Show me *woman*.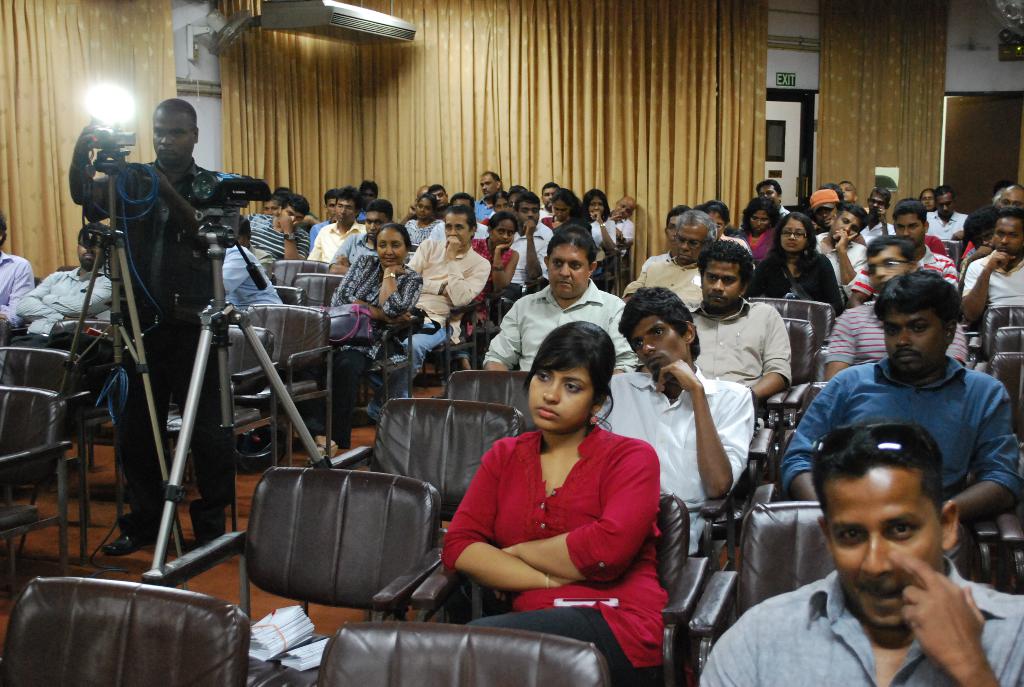
*woman* is here: region(321, 220, 428, 464).
